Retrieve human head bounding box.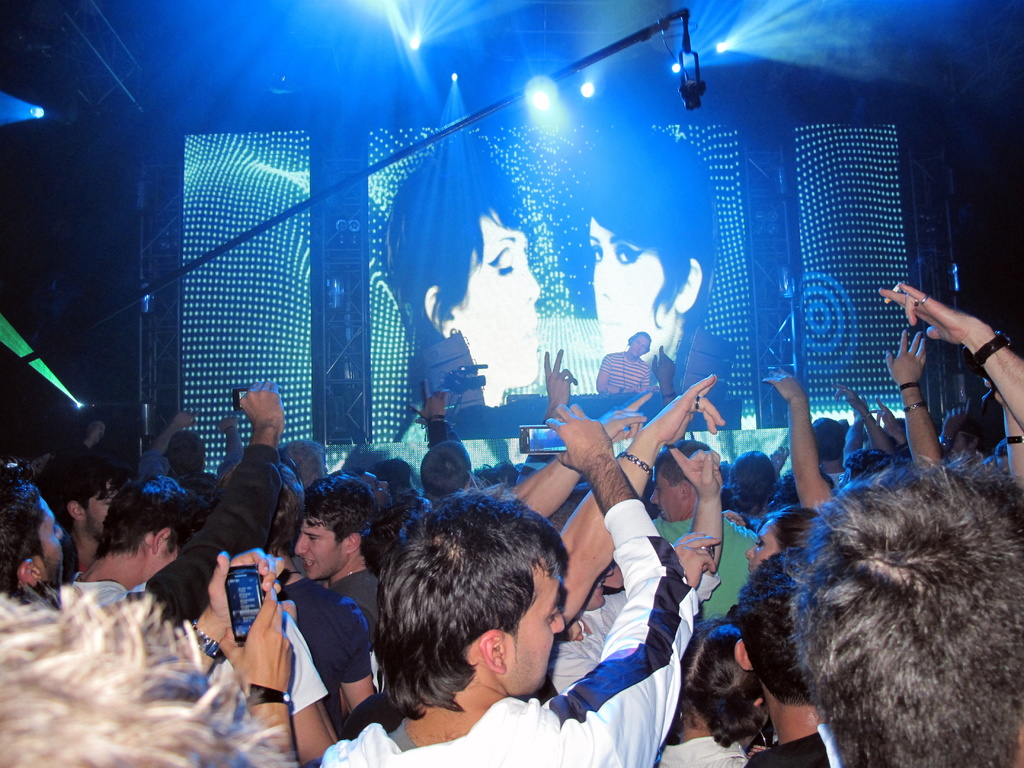
Bounding box: (left=177, top=468, right=220, bottom=508).
